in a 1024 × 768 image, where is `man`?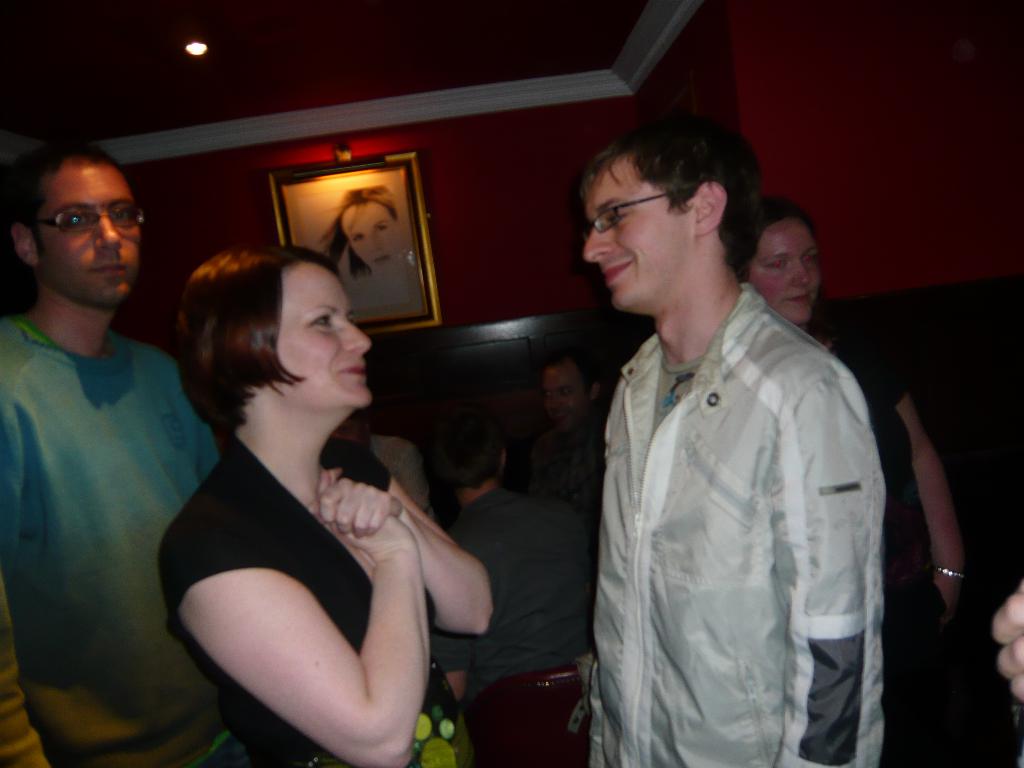
detection(0, 142, 229, 767).
